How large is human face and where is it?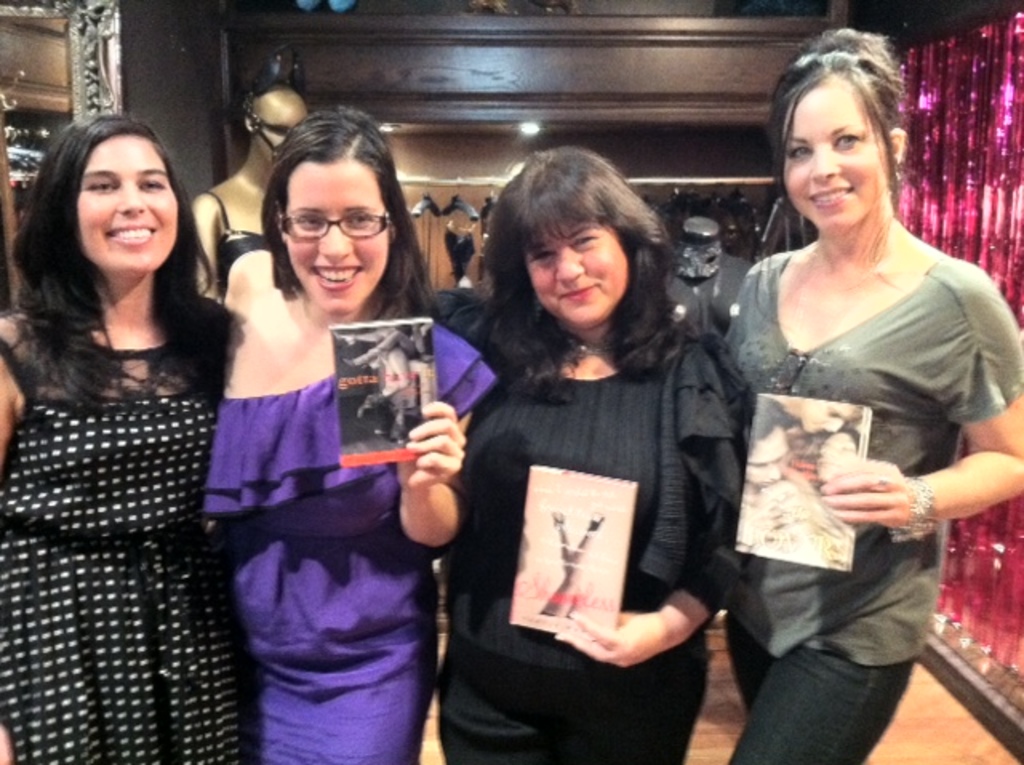
Bounding box: box=[286, 165, 387, 312].
